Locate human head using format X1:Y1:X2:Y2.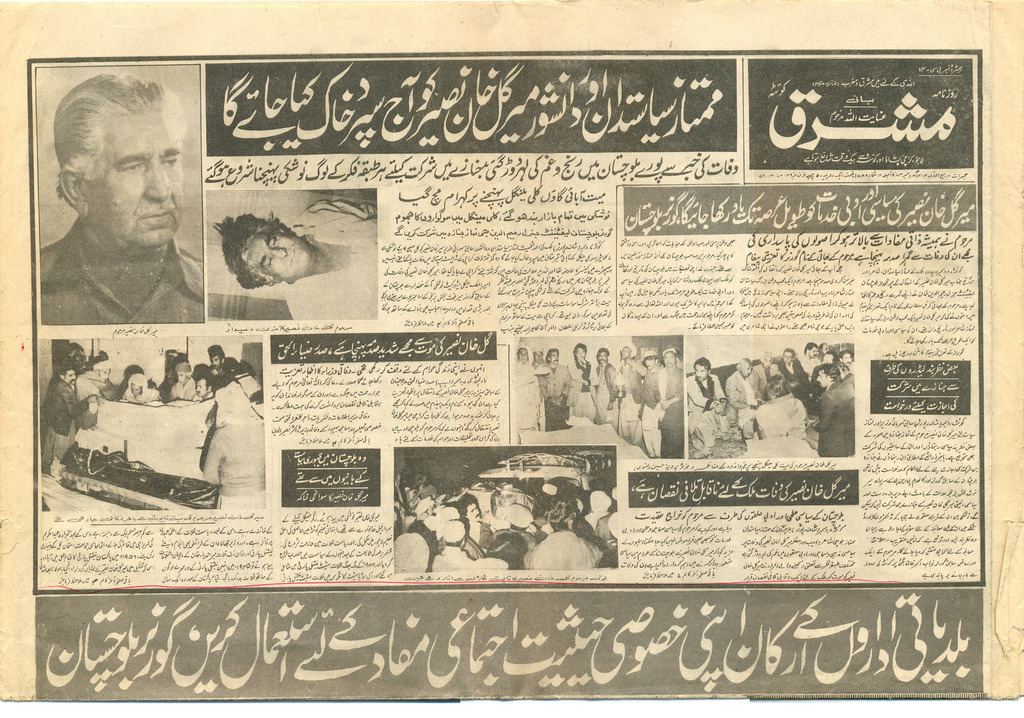
460:498:485:524.
